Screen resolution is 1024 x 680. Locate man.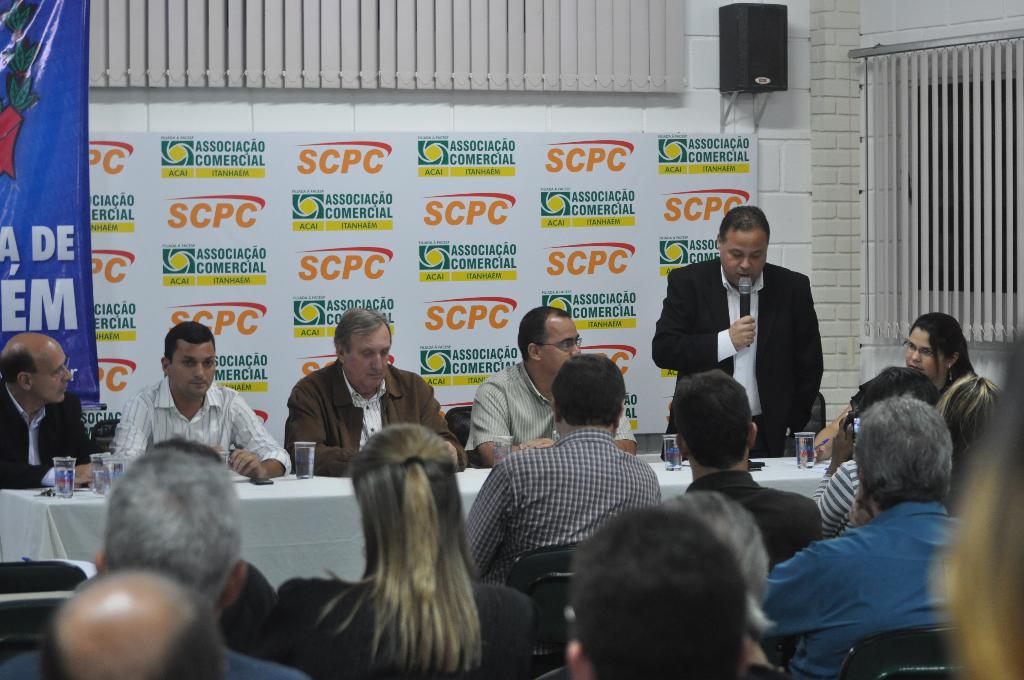
region(754, 392, 963, 679).
